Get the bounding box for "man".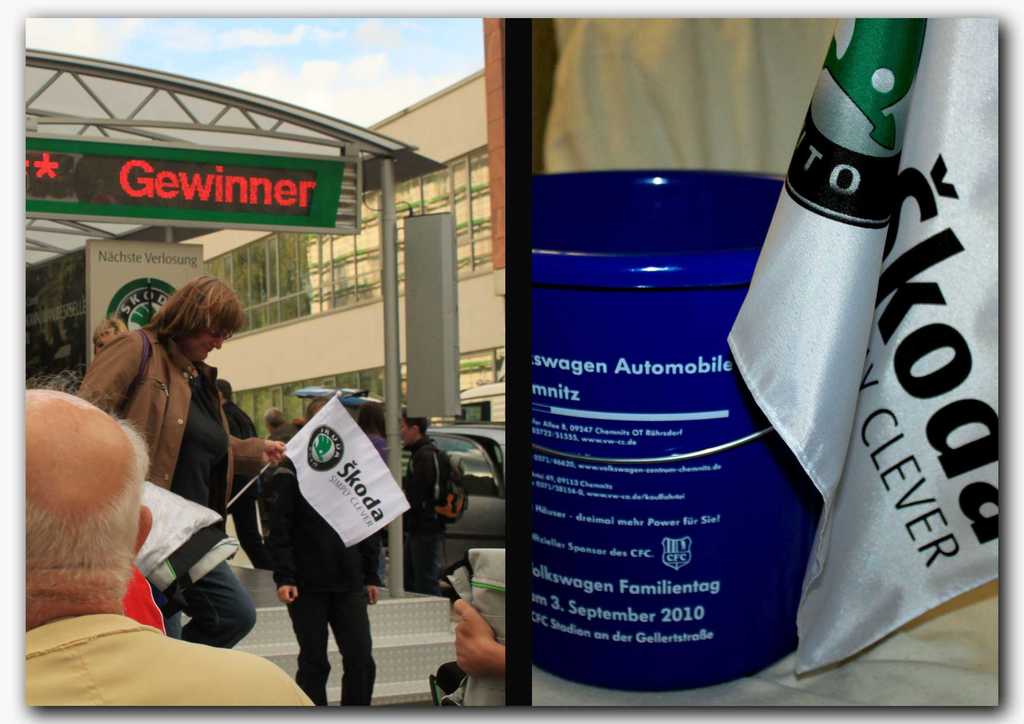
l=14, t=373, r=314, b=708.
